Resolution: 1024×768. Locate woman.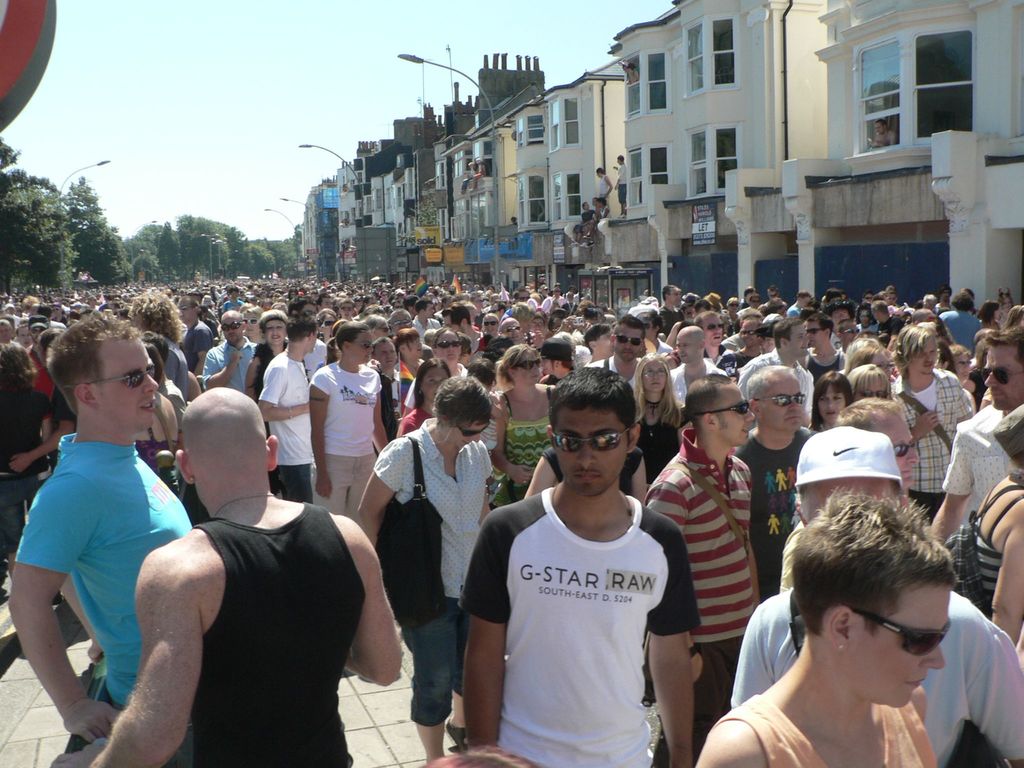
(393, 288, 404, 300).
